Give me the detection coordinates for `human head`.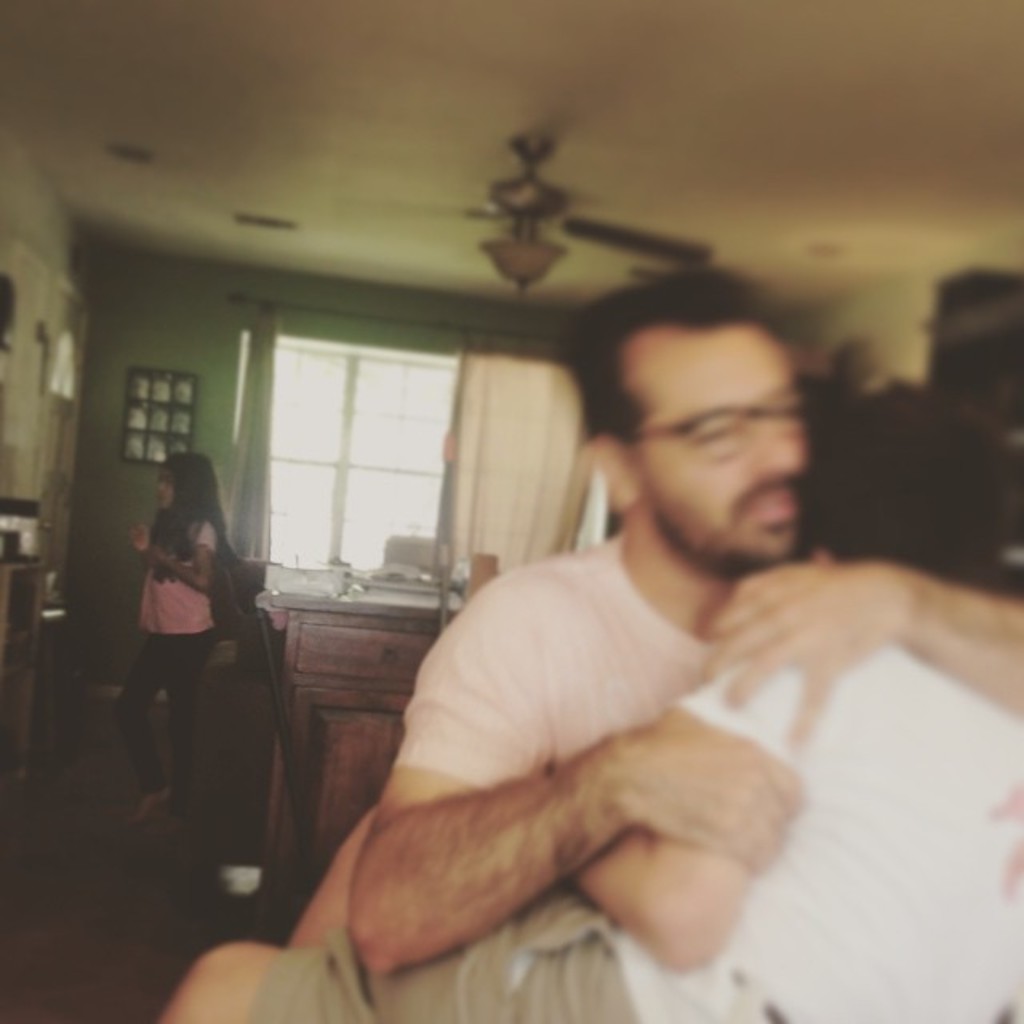
rect(803, 392, 1010, 598).
